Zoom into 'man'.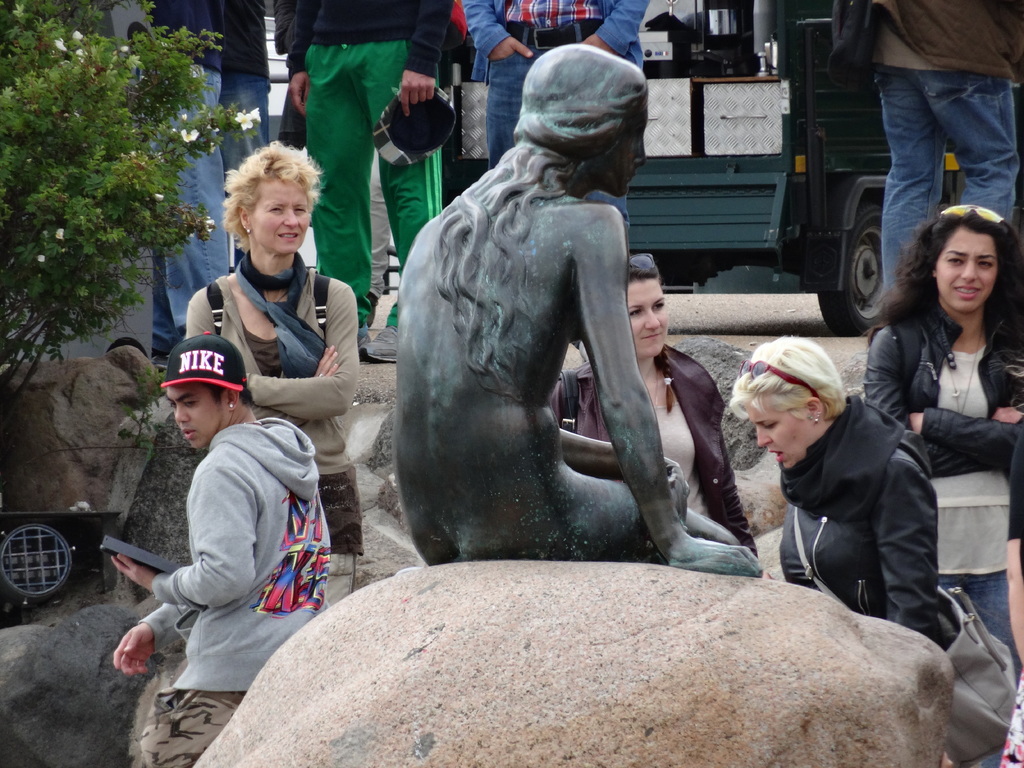
Zoom target: (454,0,648,177).
